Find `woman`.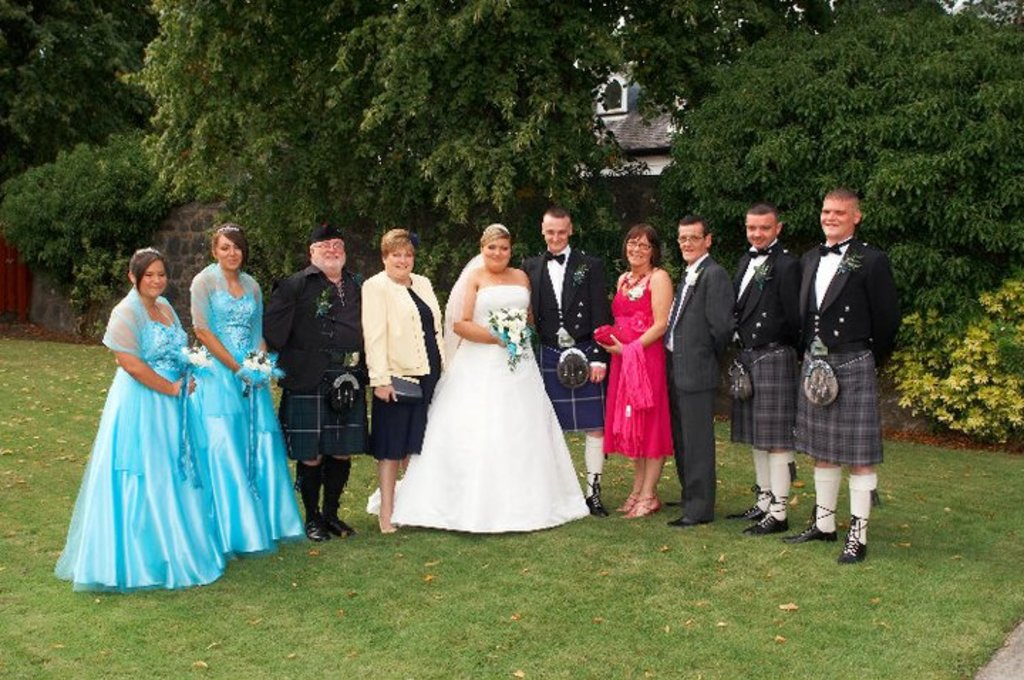
[left=358, top=226, right=447, bottom=528].
